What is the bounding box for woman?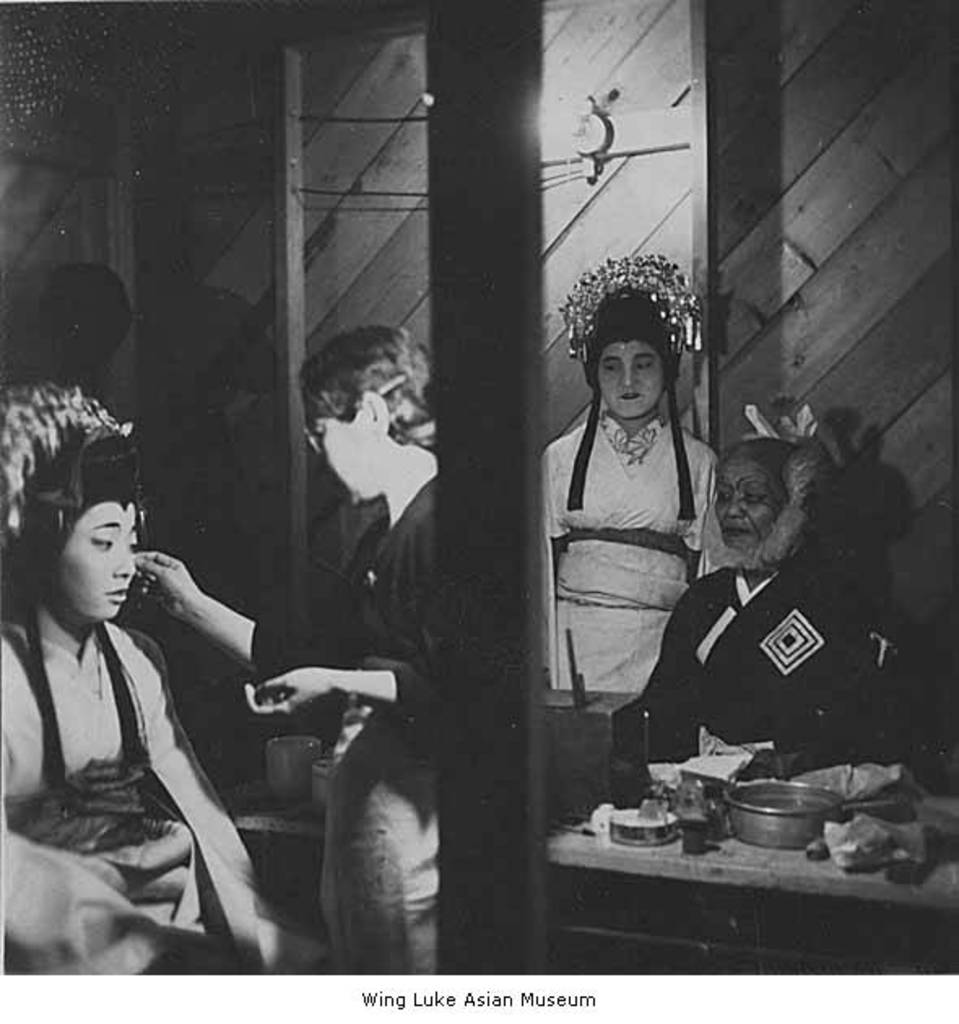
bbox=(0, 380, 325, 982).
